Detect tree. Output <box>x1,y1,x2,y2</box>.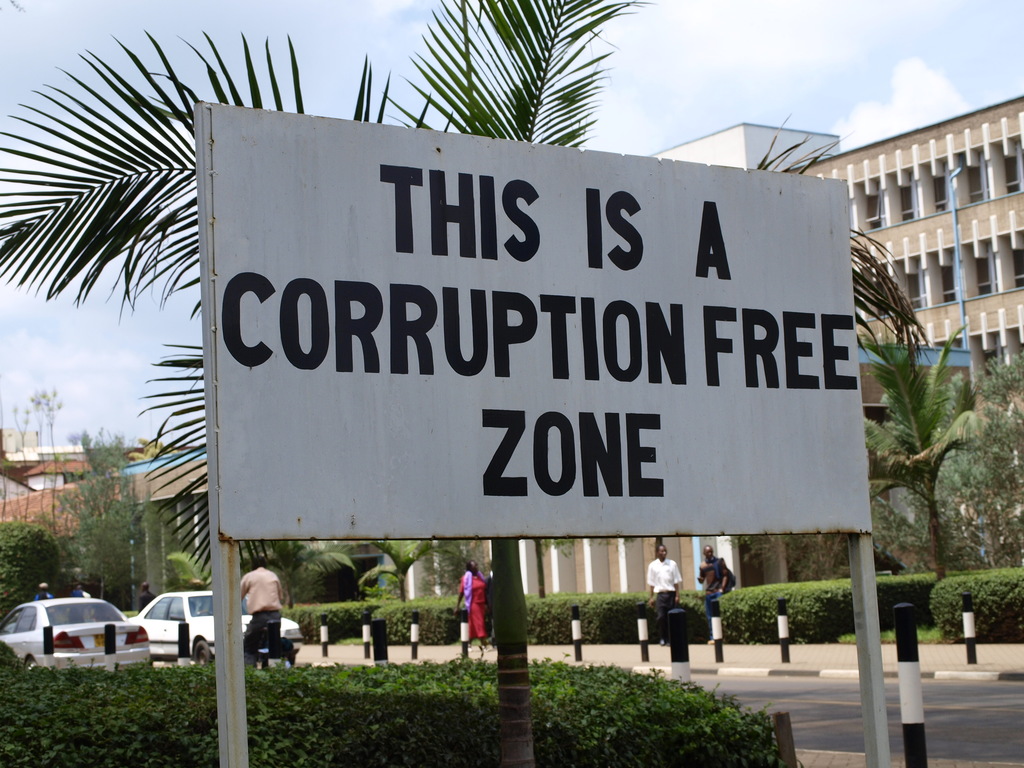
<box>744,532,846,580</box>.
